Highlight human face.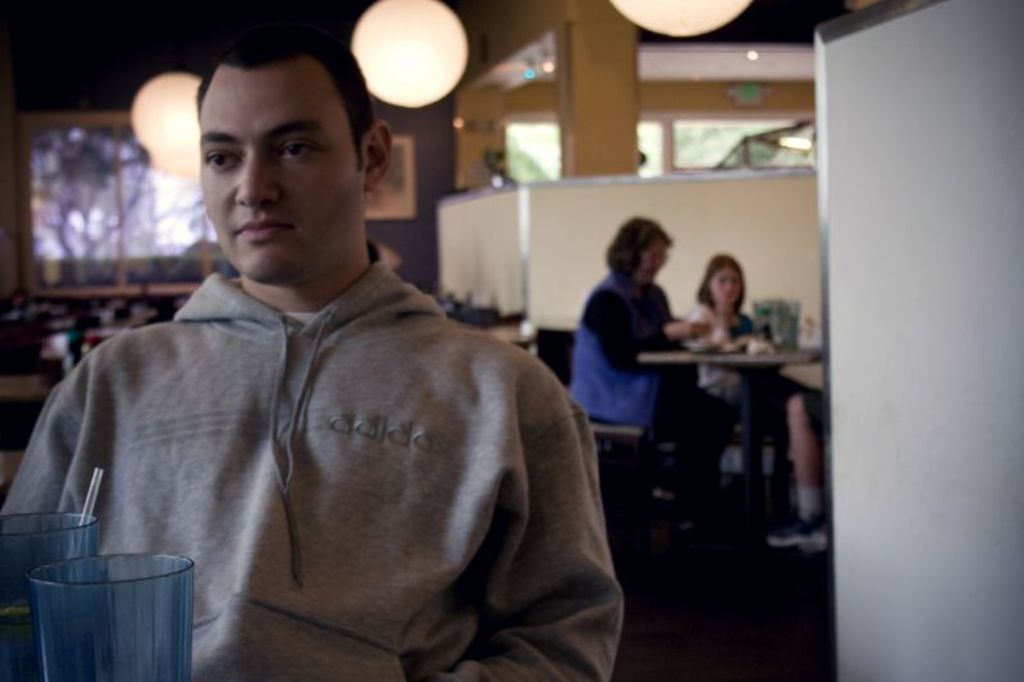
Highlighted region: (x1=696, y1=252, x2=748, y2=305).
